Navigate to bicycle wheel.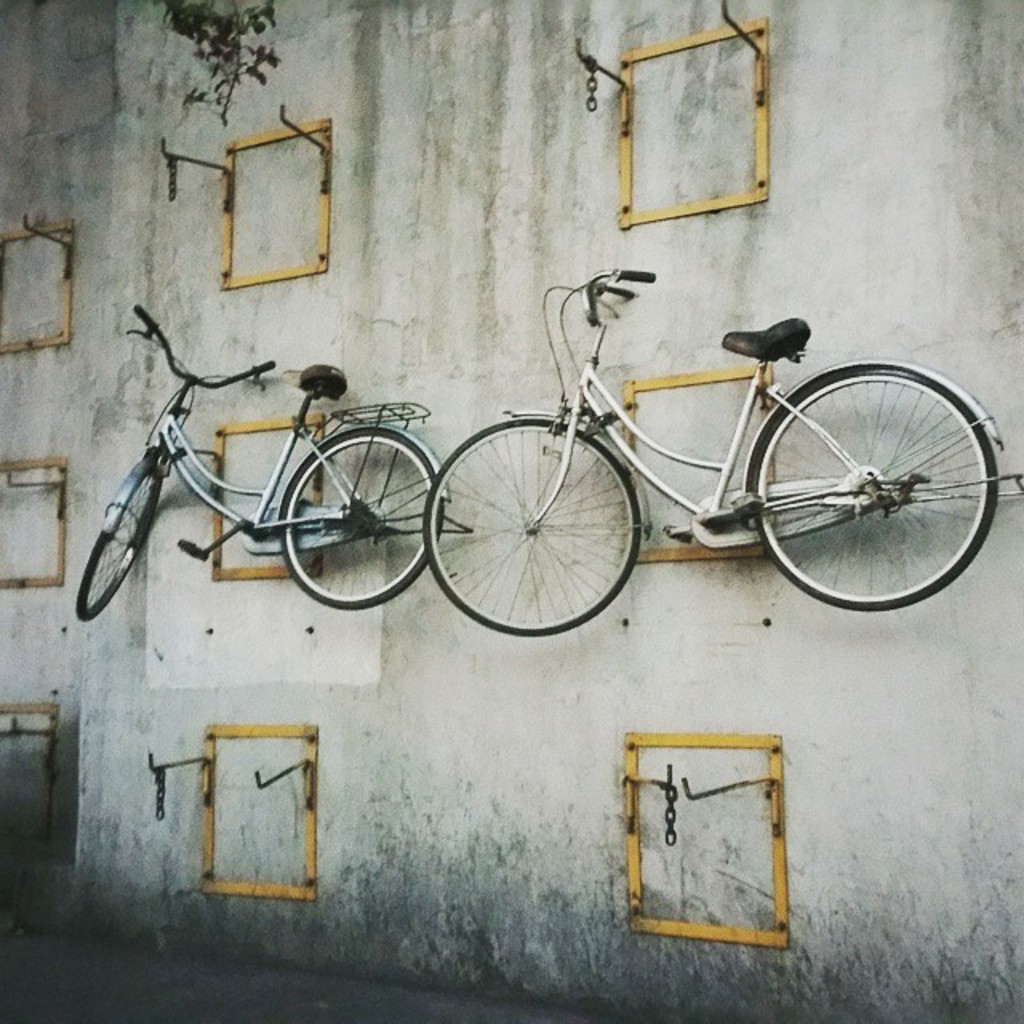
Navigation target: pyautogui.locateOnScreen(275, 429, 453, 614).
